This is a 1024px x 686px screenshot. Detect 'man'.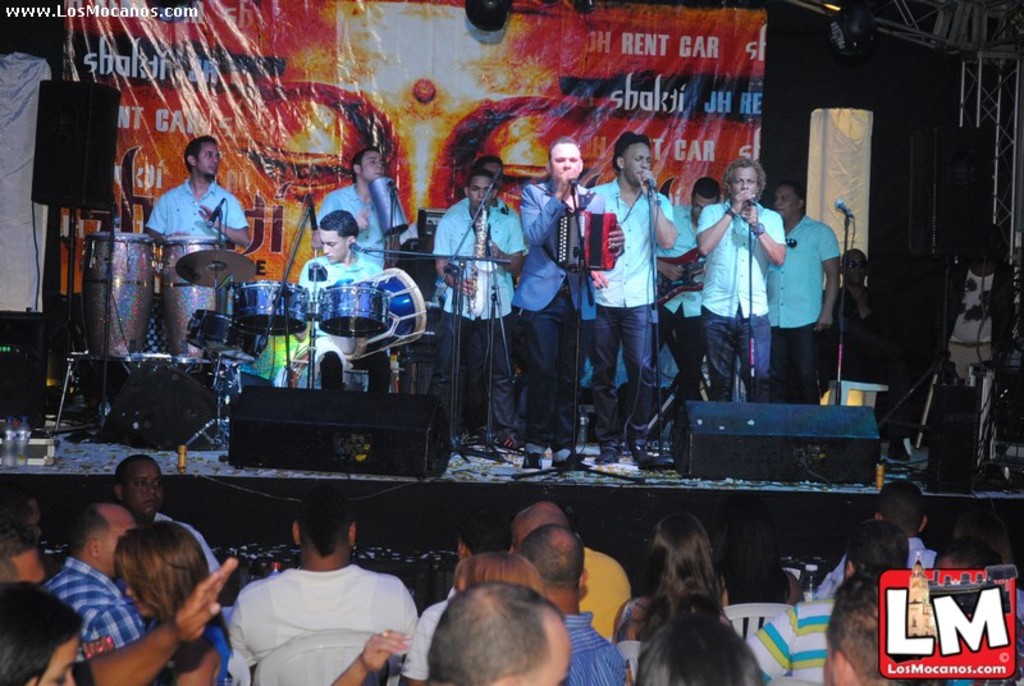
827:251:904:461.
